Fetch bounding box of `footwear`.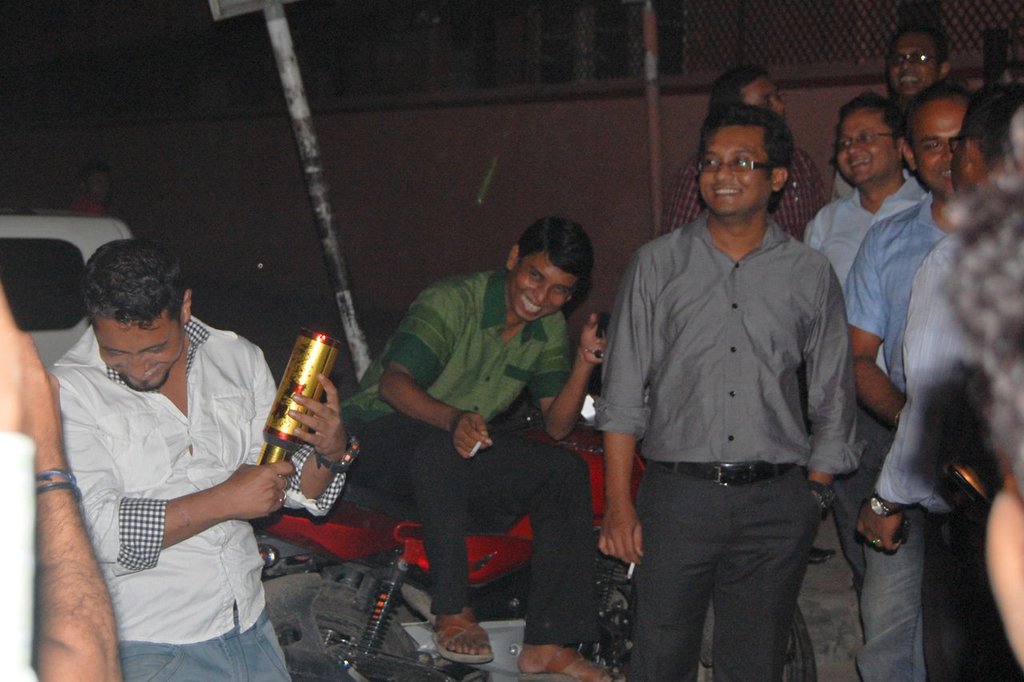
Bbox: crop(431, 612, 496, 665).
